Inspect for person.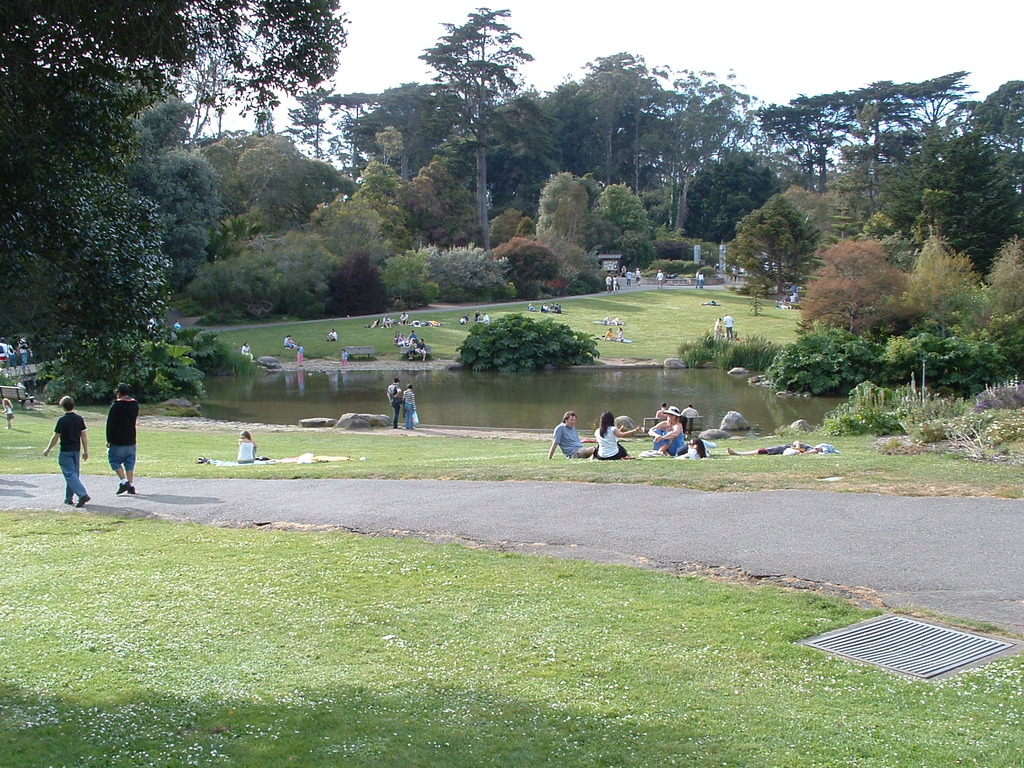
Inspection: crop(242, 342, 255, 363).
